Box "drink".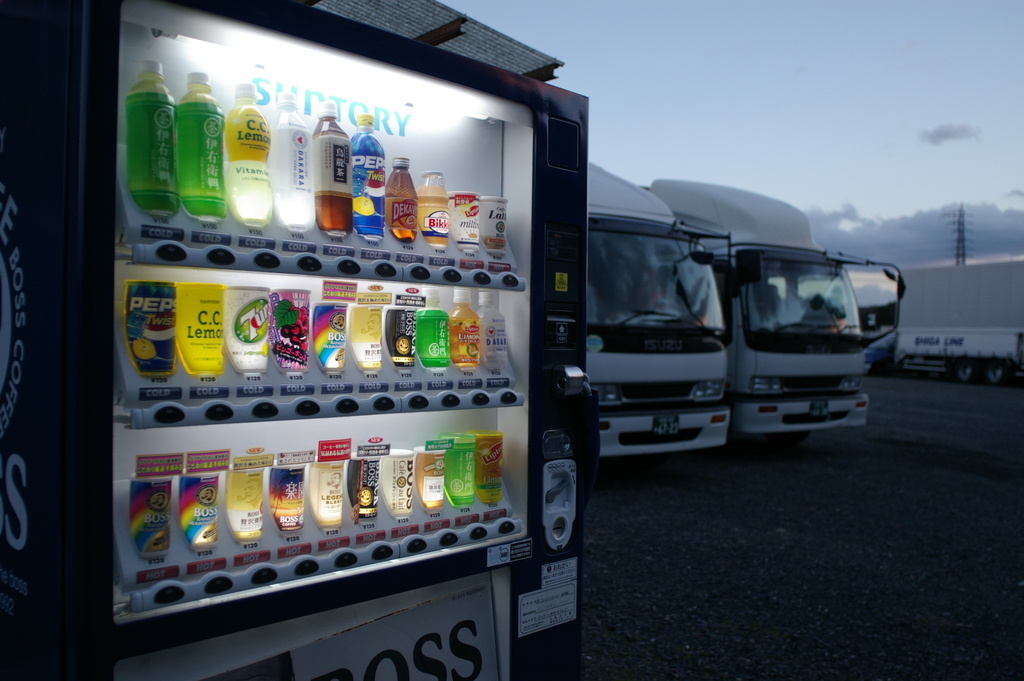
383,156,415,247.
